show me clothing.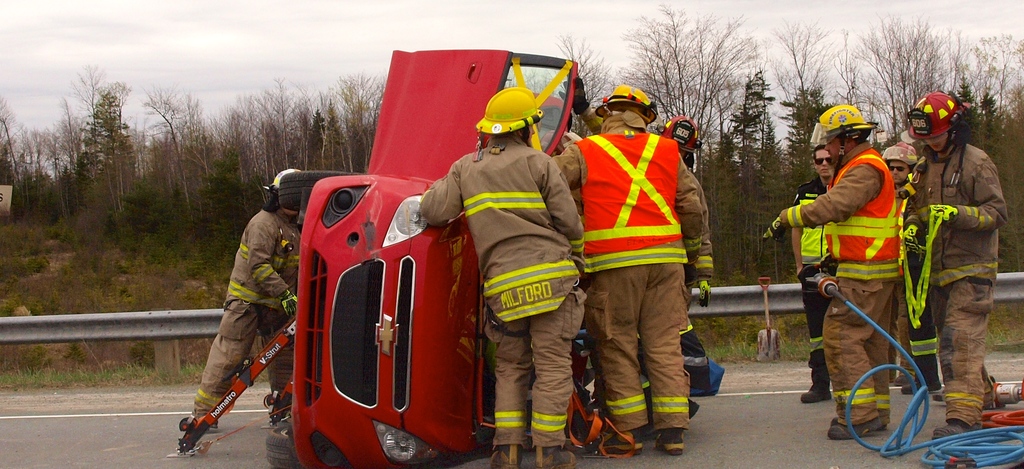
clothing is here: 420/145/582/444.
